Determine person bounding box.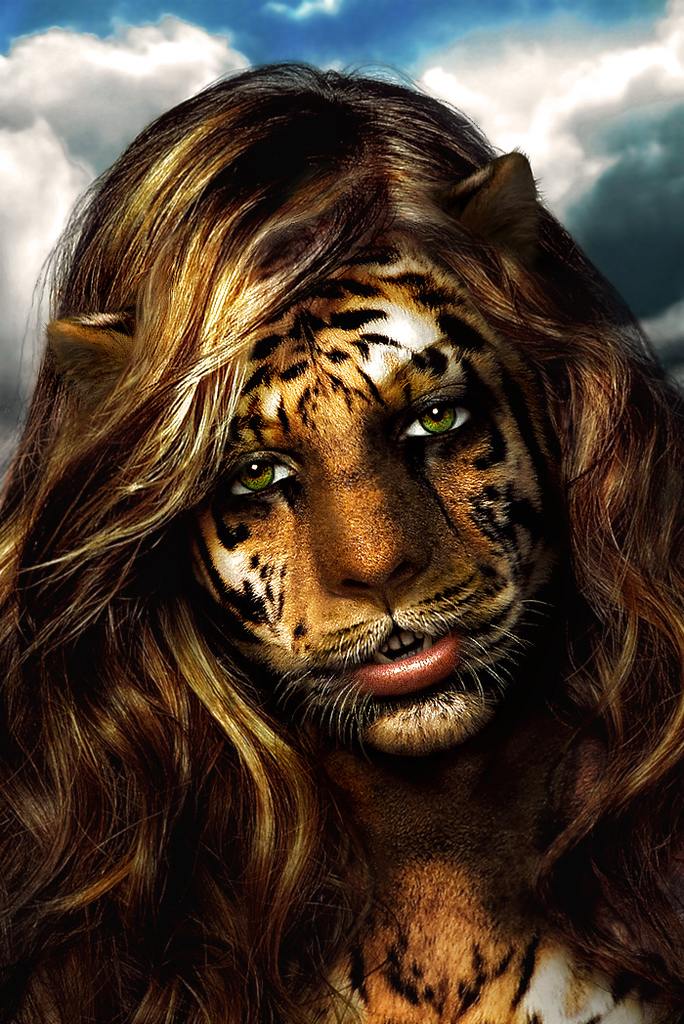
Determined: <box>0,60,683,1023</box>.
